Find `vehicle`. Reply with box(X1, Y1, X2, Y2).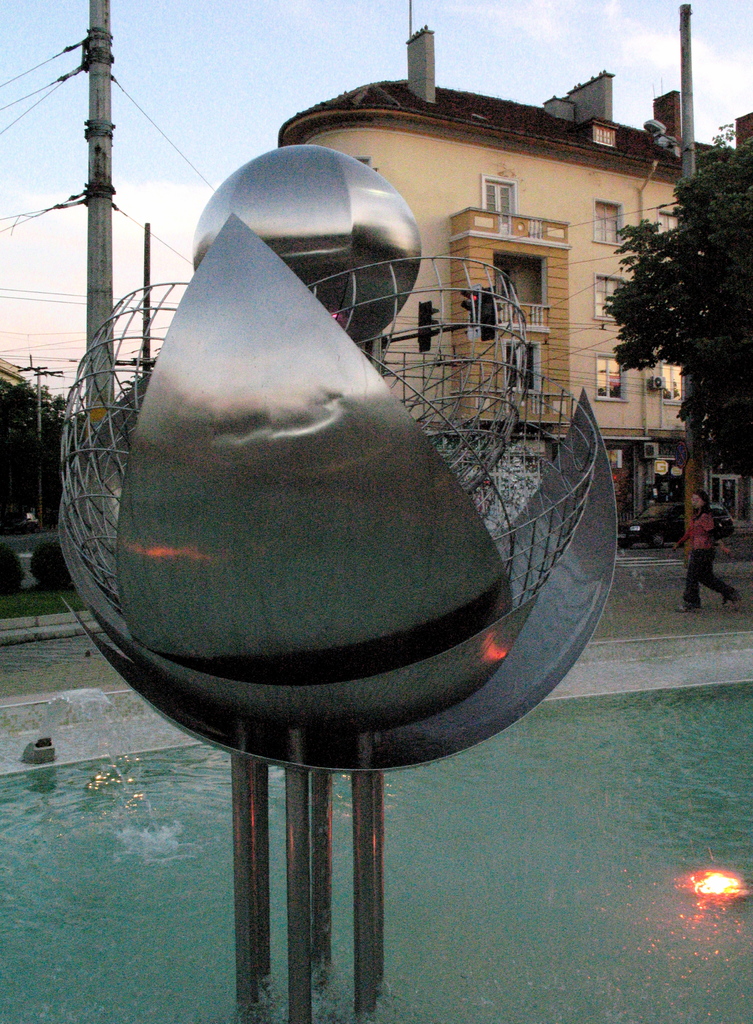
box(615, 502, 734, 547).
